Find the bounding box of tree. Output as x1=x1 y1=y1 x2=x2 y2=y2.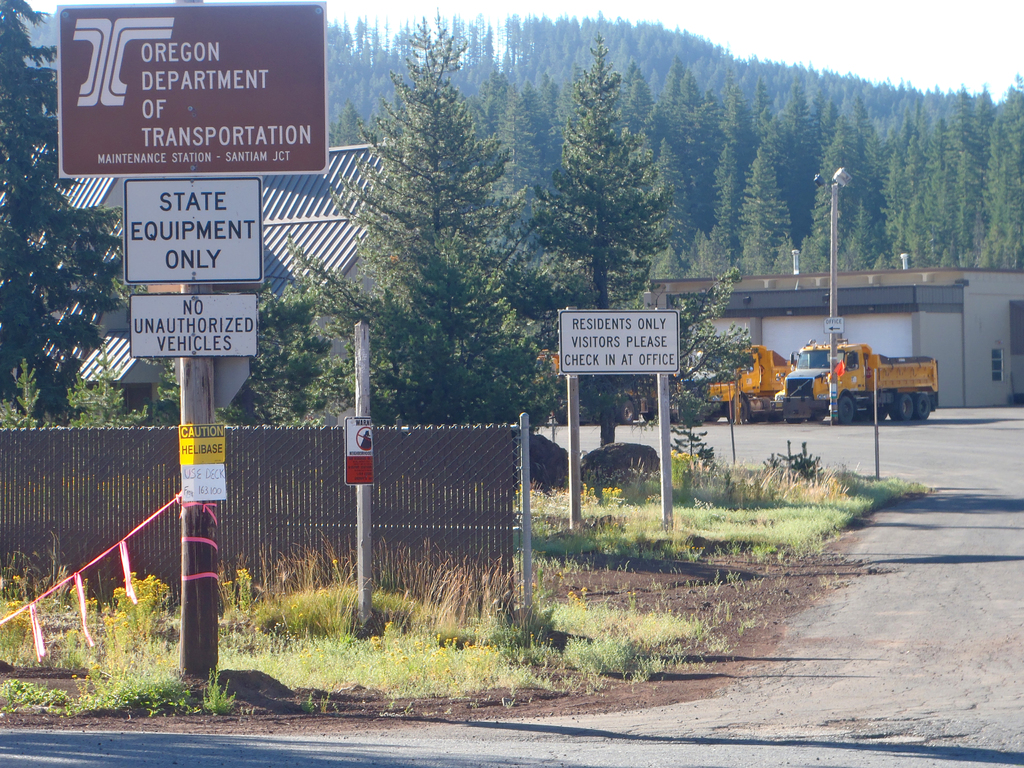
x1=345 y1=52 x2=551 y2=448.
